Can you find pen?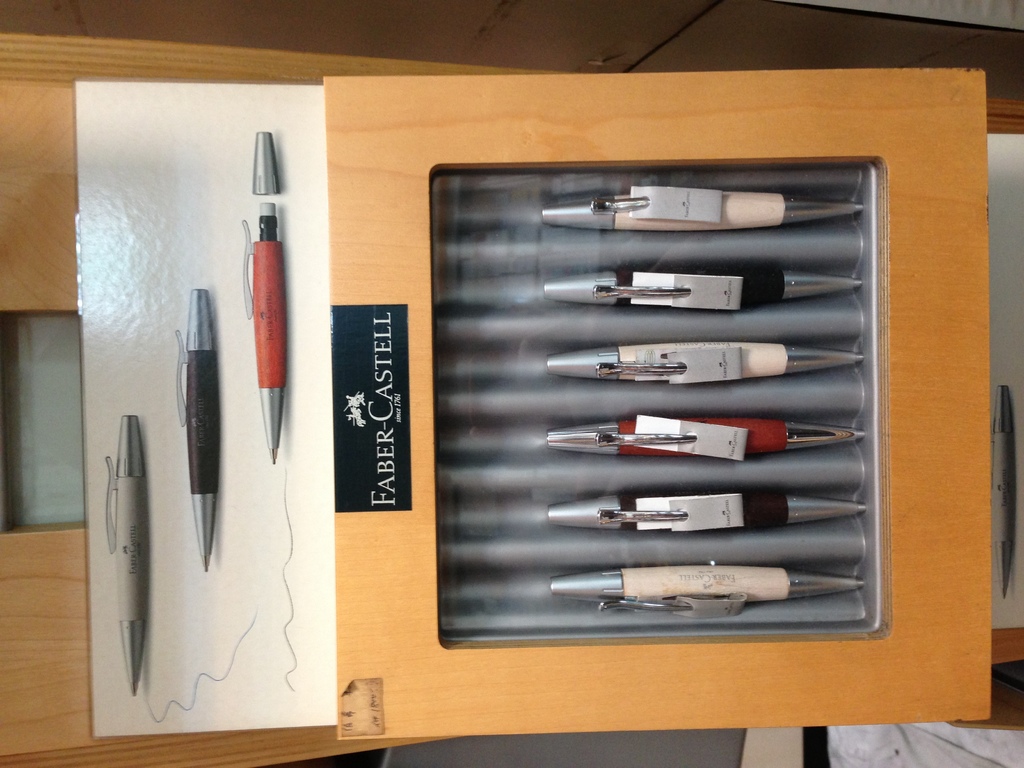
Yes, bounding box: [left=188, top=282, right=218, bottom=589].
